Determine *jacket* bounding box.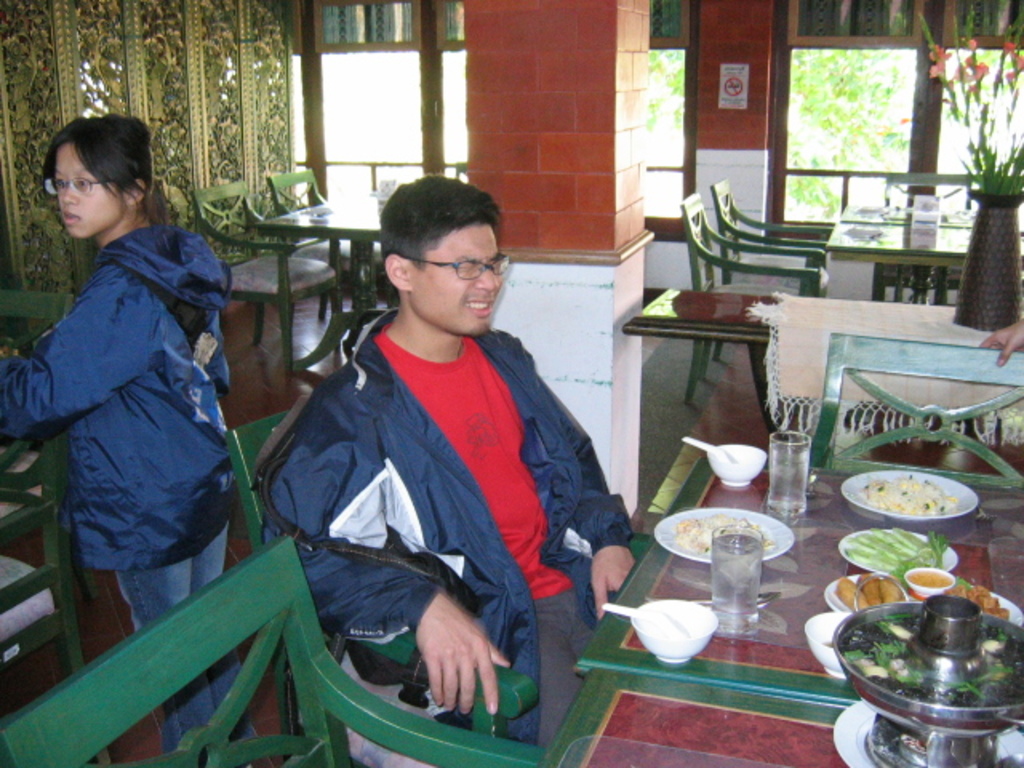
Determined: bbox=(2, 123, 254, 626).
